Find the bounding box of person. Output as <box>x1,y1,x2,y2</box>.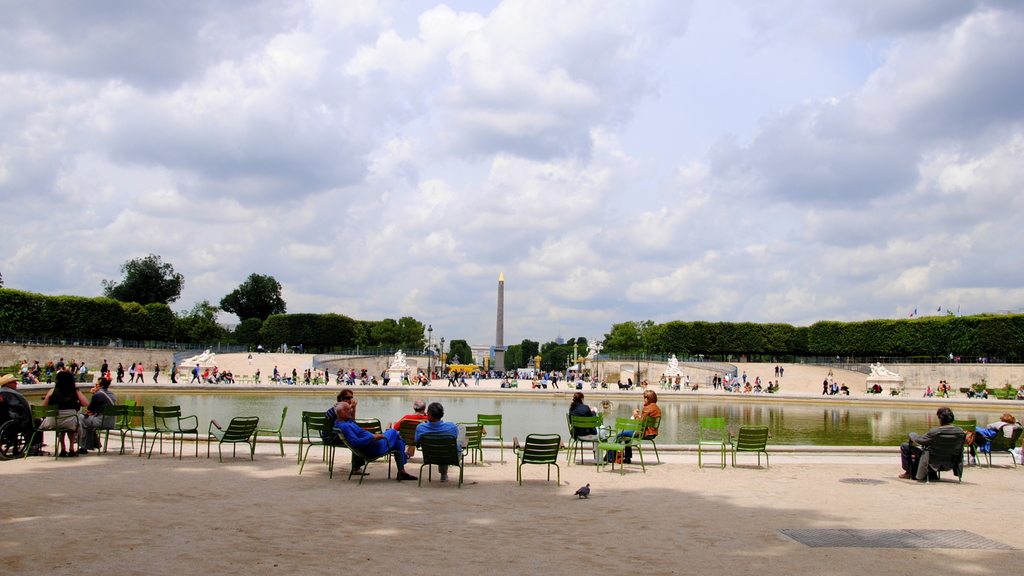
<box>667,374,673,393</box>.
